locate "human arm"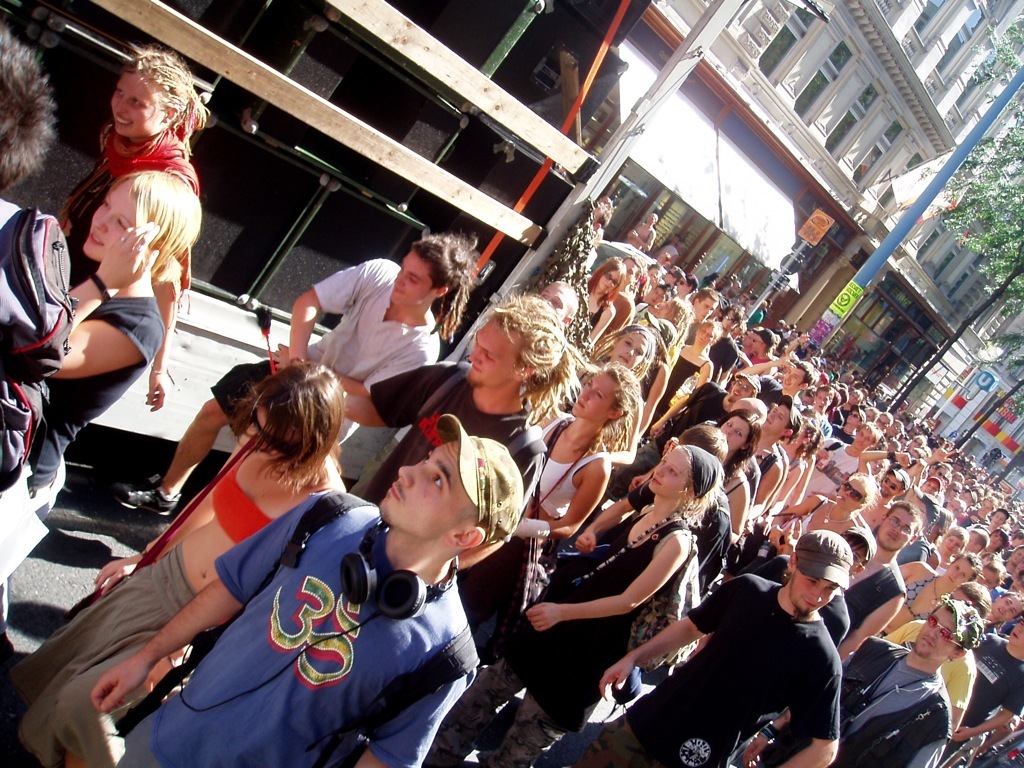
x1=565, y1=476, x2=659, y2=552
